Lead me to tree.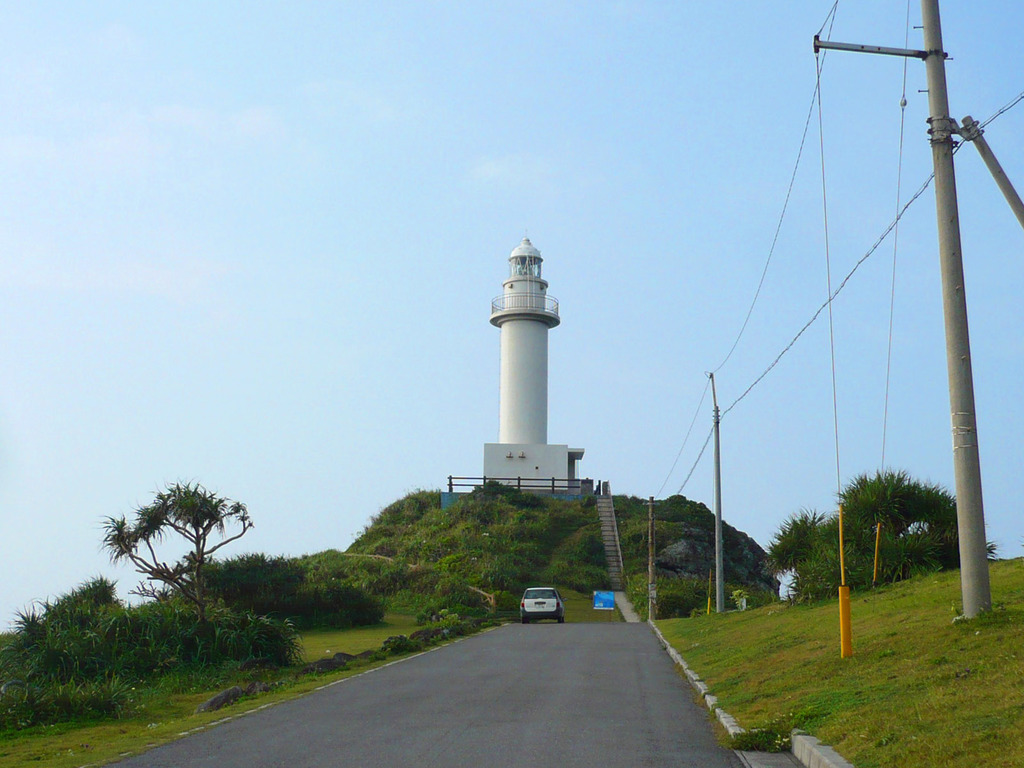
Lead to 763:455:1002:602.
